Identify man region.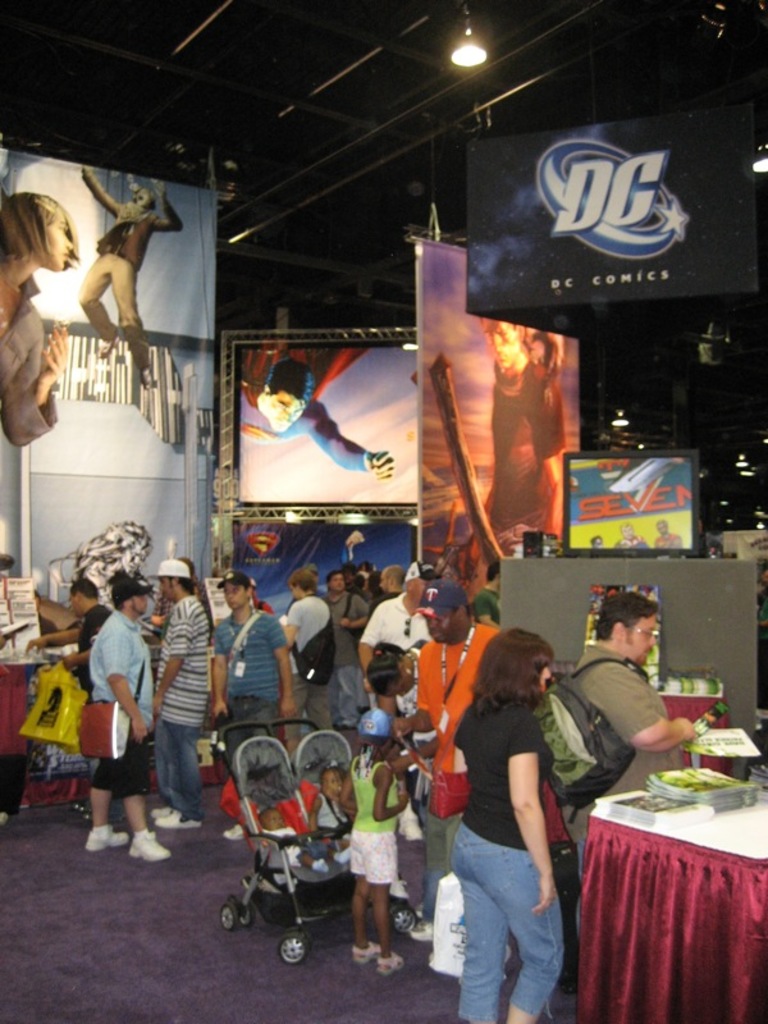
Region: (248, 575, 270, 611).
